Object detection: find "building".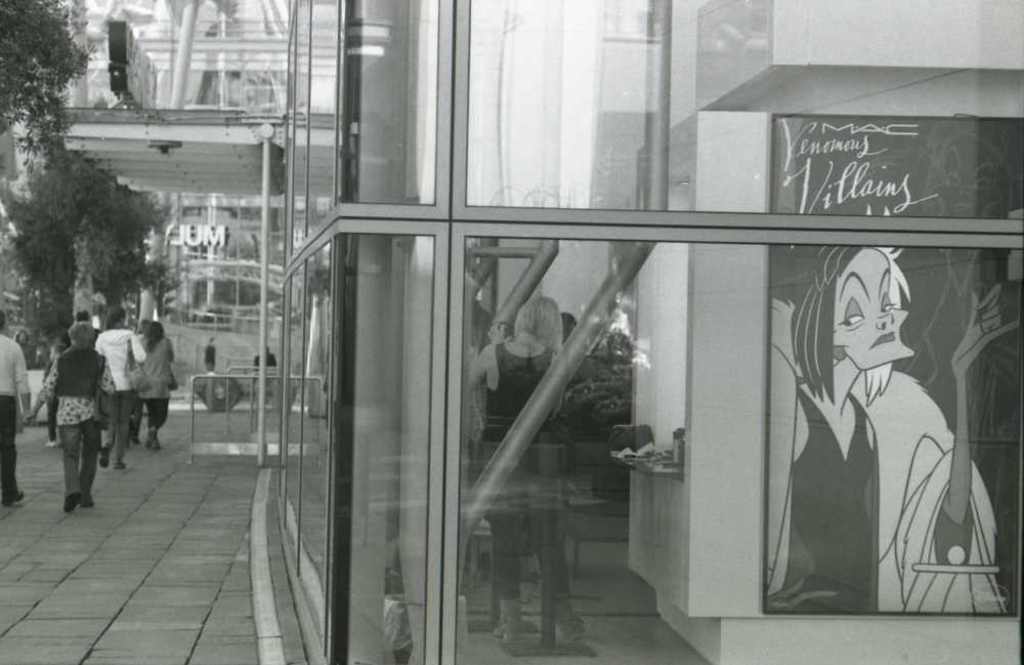
(x1=52, y1=0, x2=1021, y2=664).
